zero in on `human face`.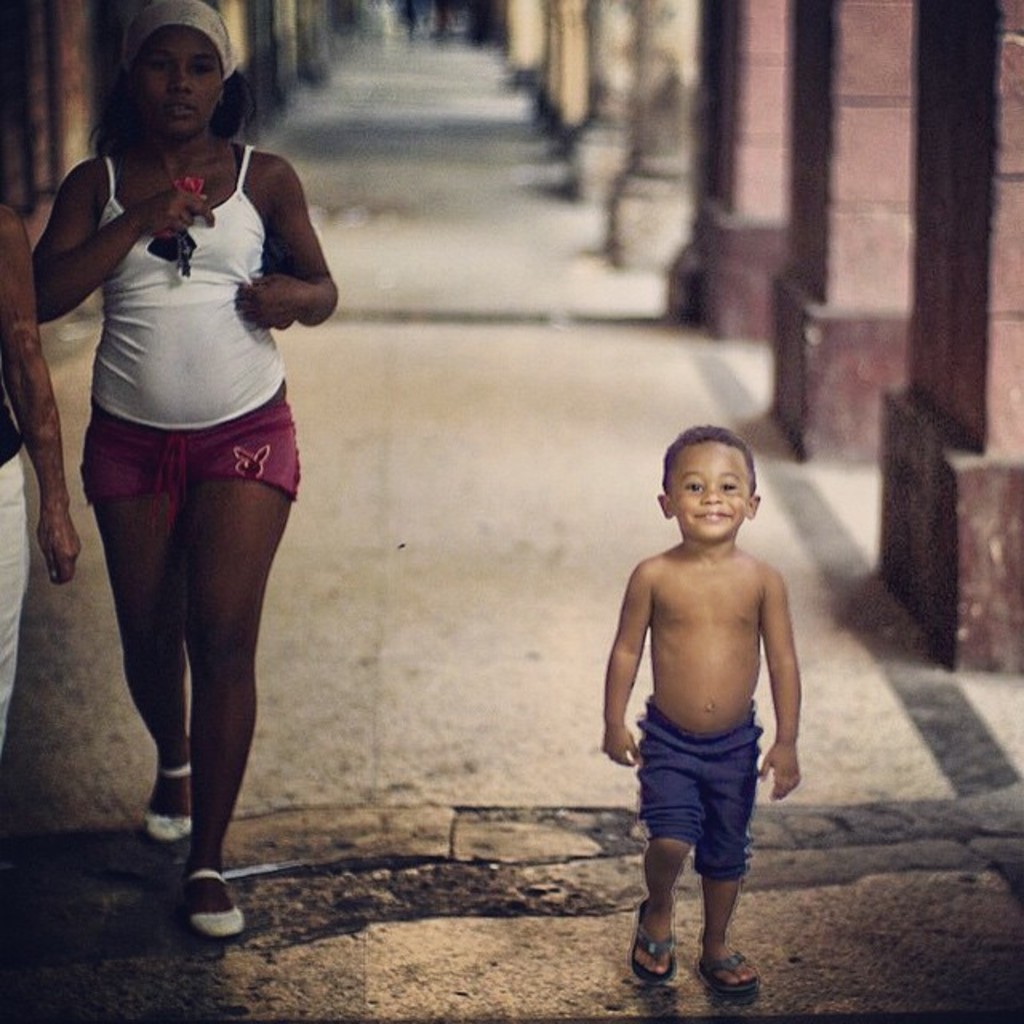
Zeroed in: 134:32:222:141.
